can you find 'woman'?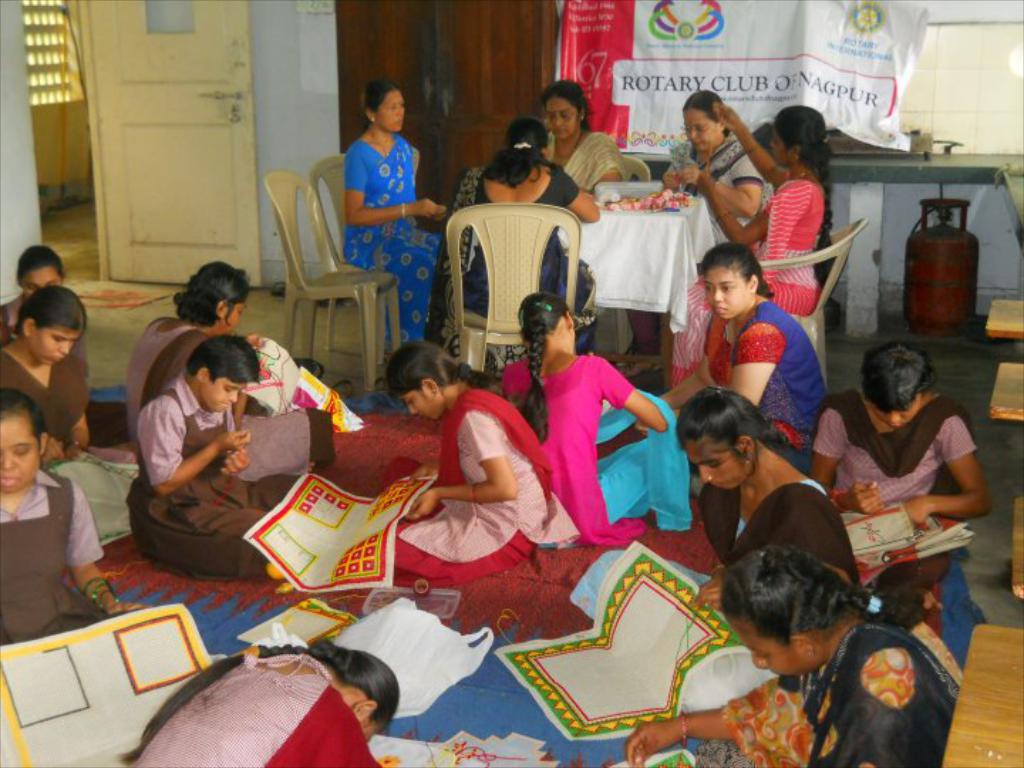
Yes, bounding box: box(658, 87, 762, 250).
